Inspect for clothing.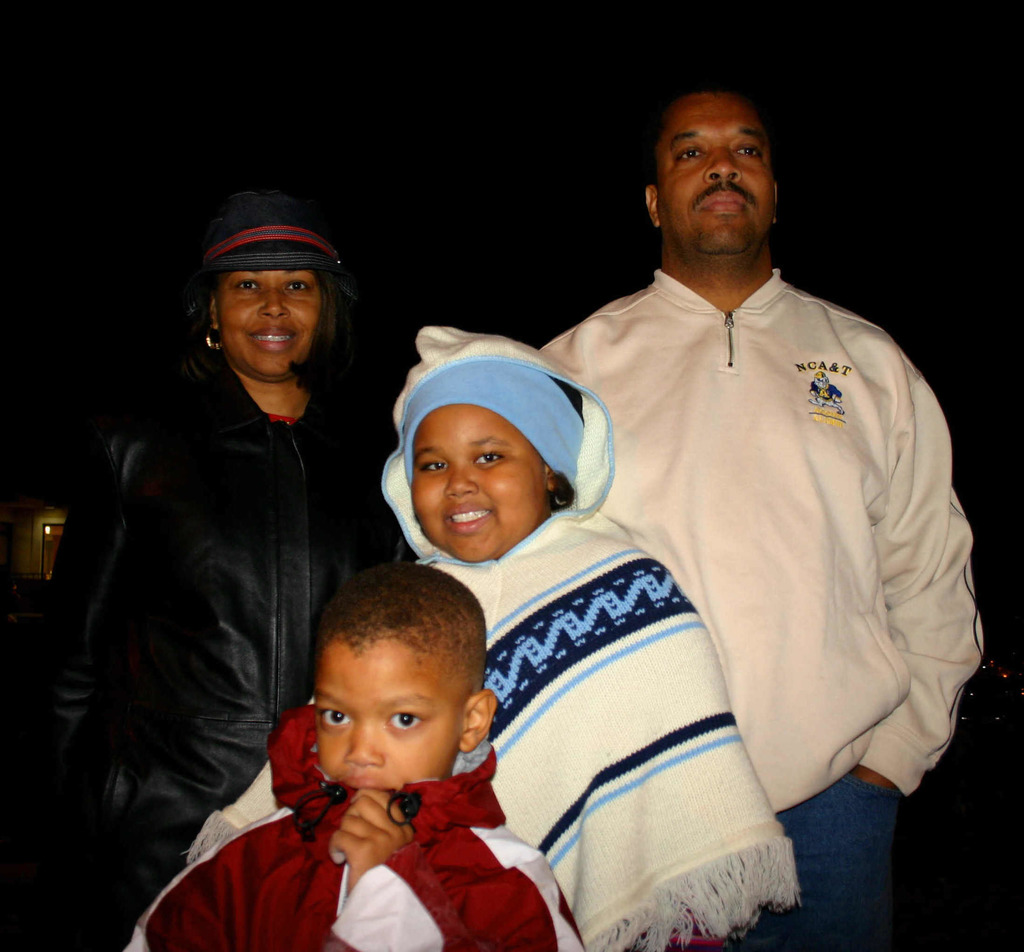
Inspection: <bbox>25, 185, 417, 951</bbox>.
